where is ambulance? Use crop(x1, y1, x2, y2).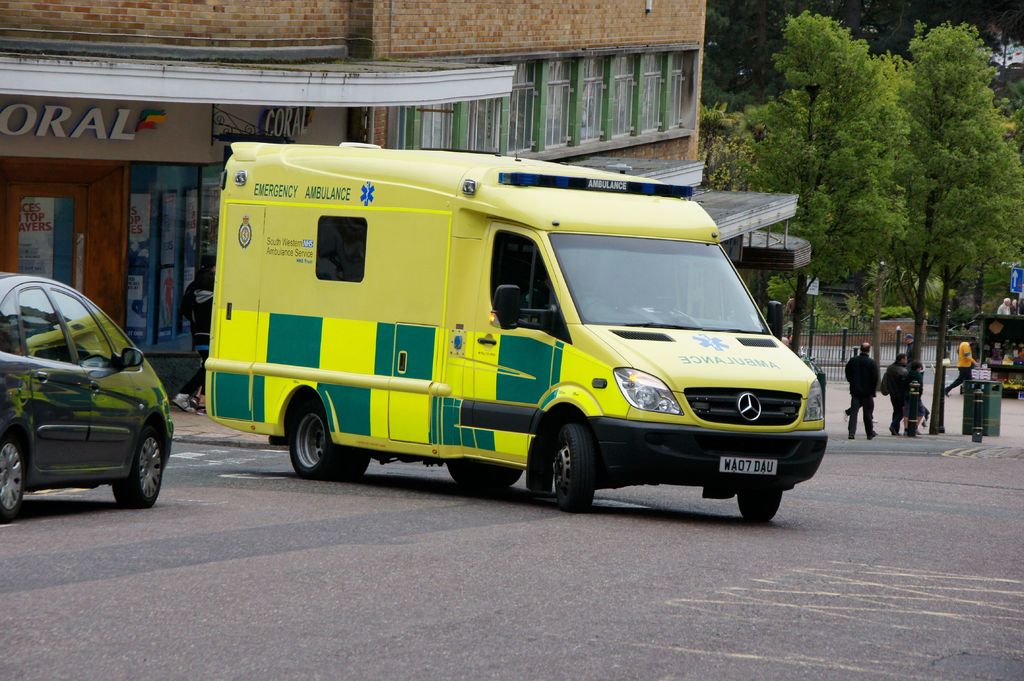
crop(200, 141, 825, 515).
